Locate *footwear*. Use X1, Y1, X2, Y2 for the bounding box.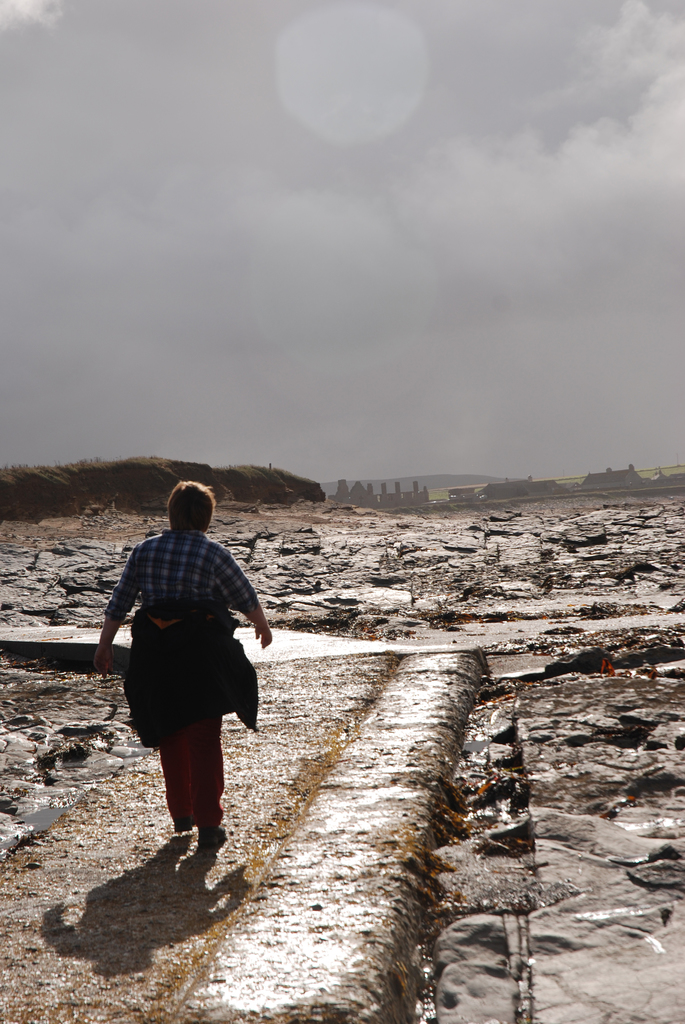
197, 822, 230, 846.
